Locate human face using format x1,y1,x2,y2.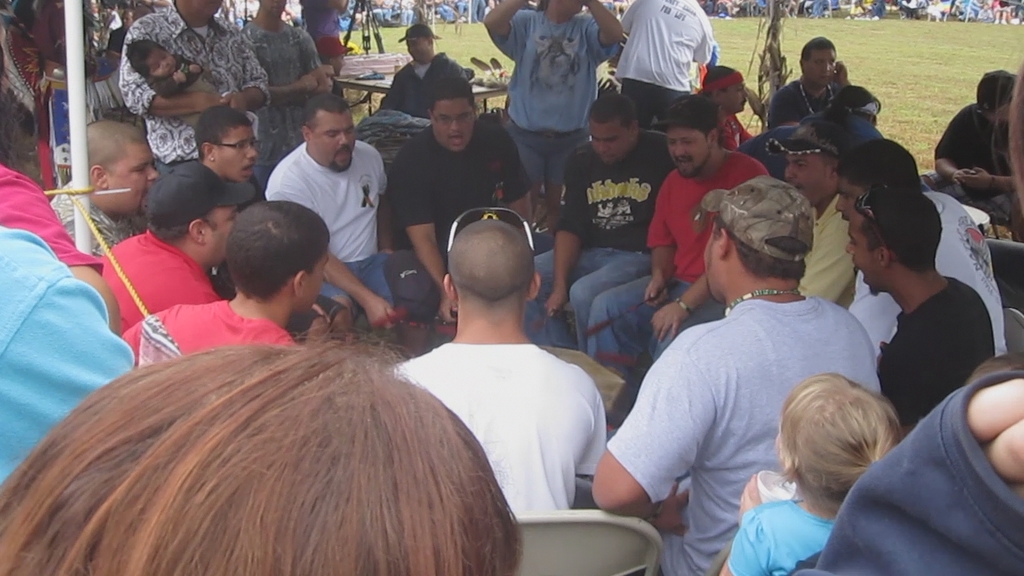
665,126,711,174.
